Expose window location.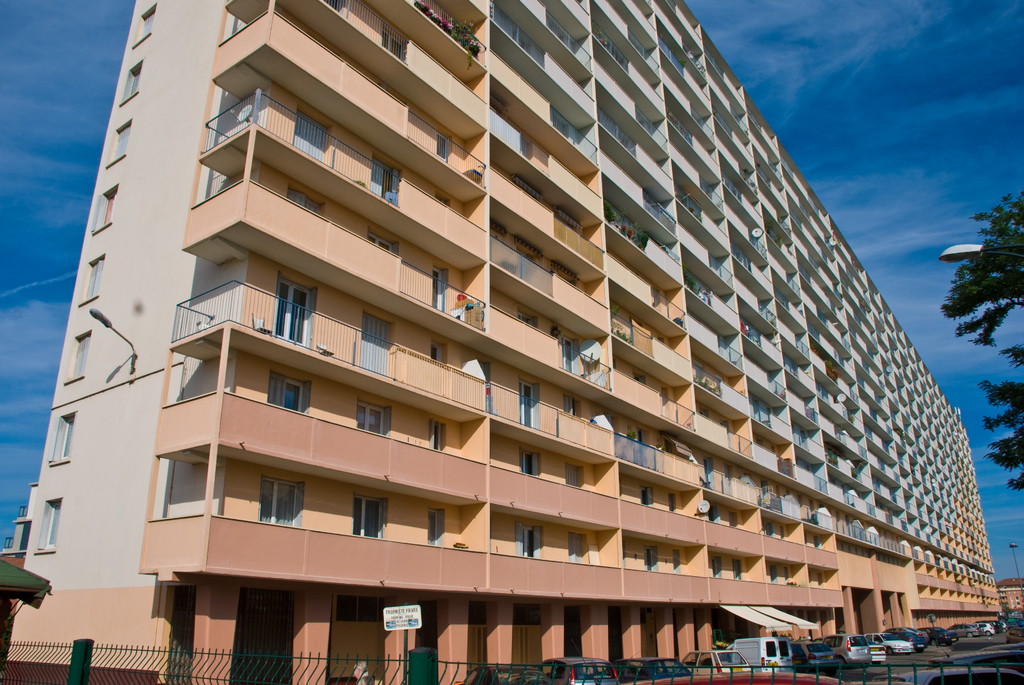
Exposed at (left=83, top=258, right=102, bottom=304).
